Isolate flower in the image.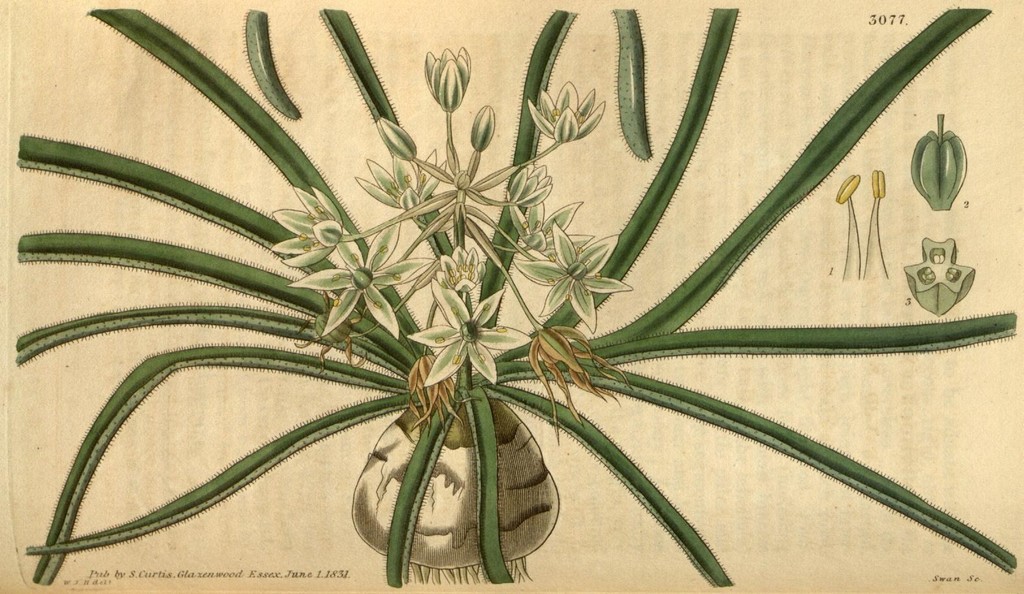
Isolated region: <box>514,217,631,331</box>.
